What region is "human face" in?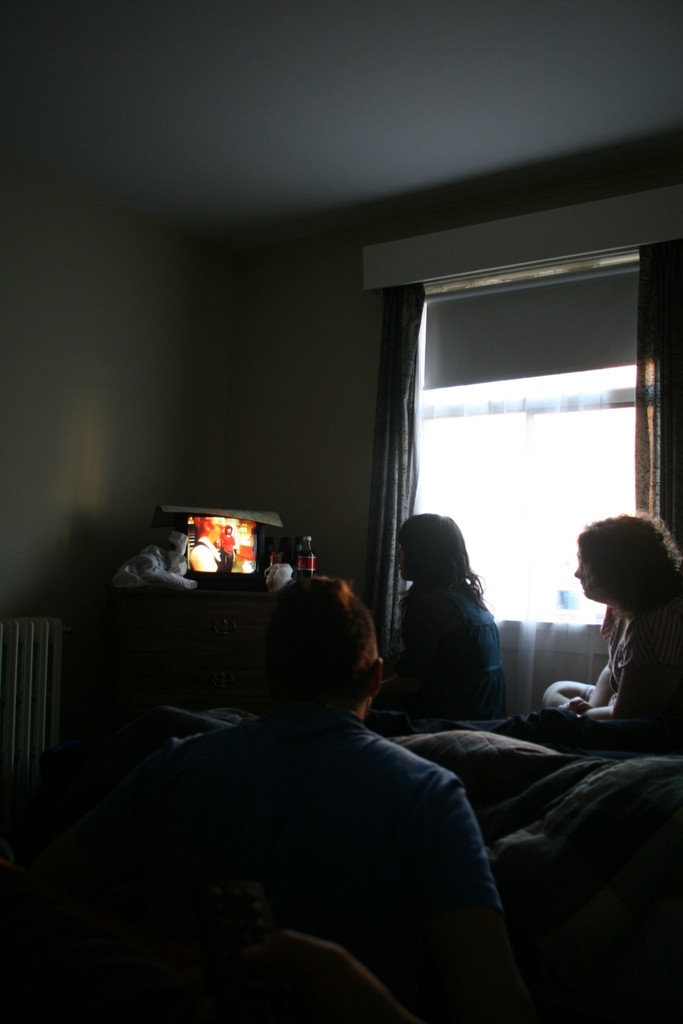
crop(390, 540, 409, 593).
